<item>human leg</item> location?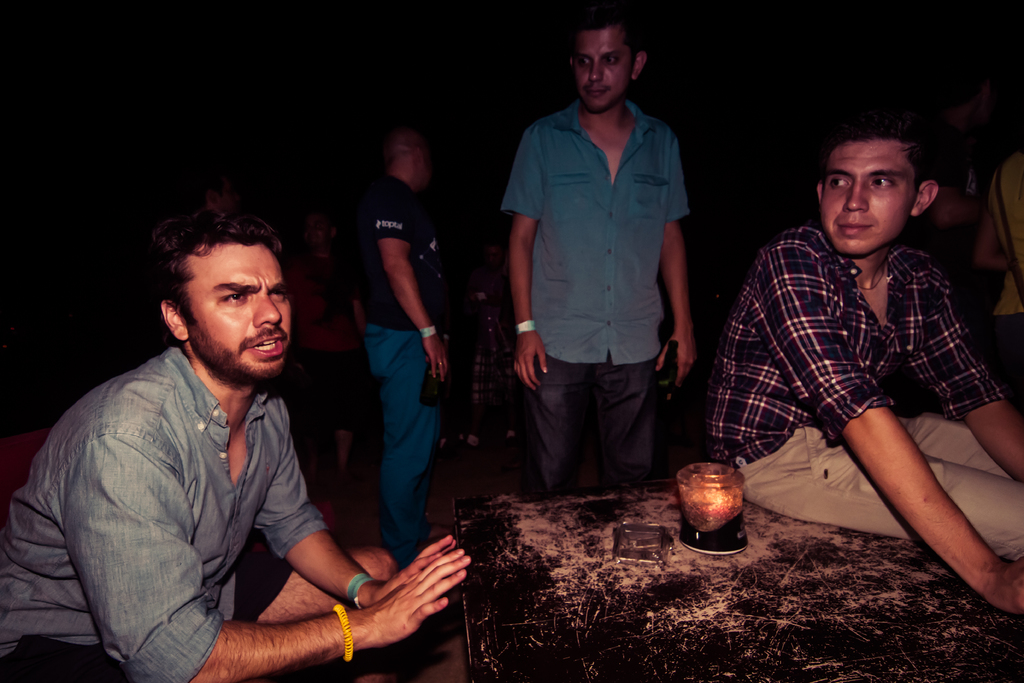
box(237, 553, 393, 625)
